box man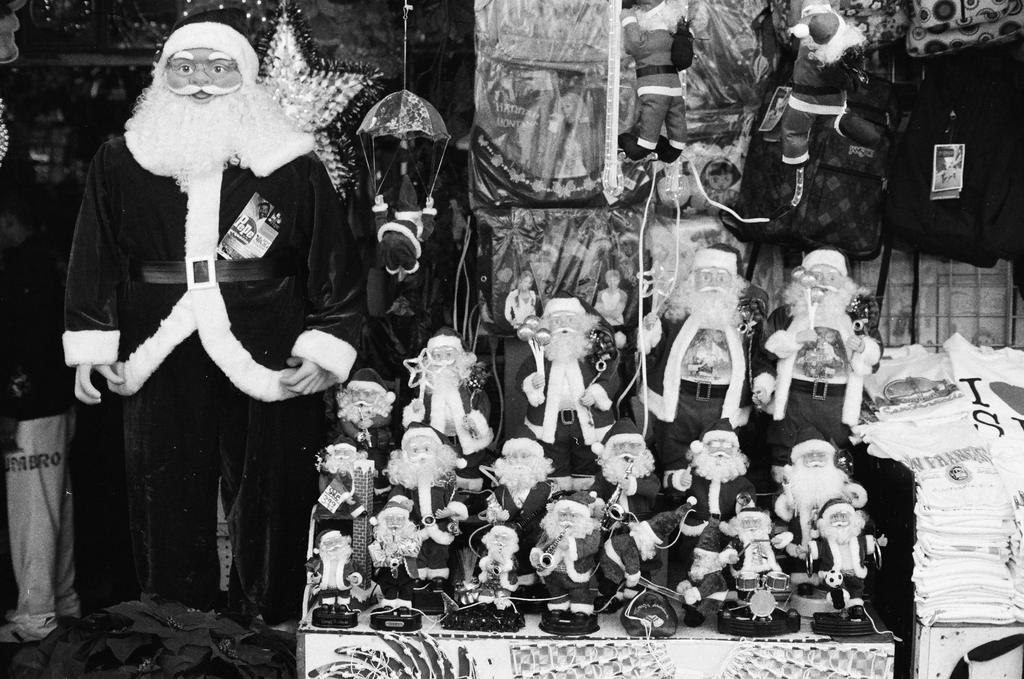
59/37/340/630
